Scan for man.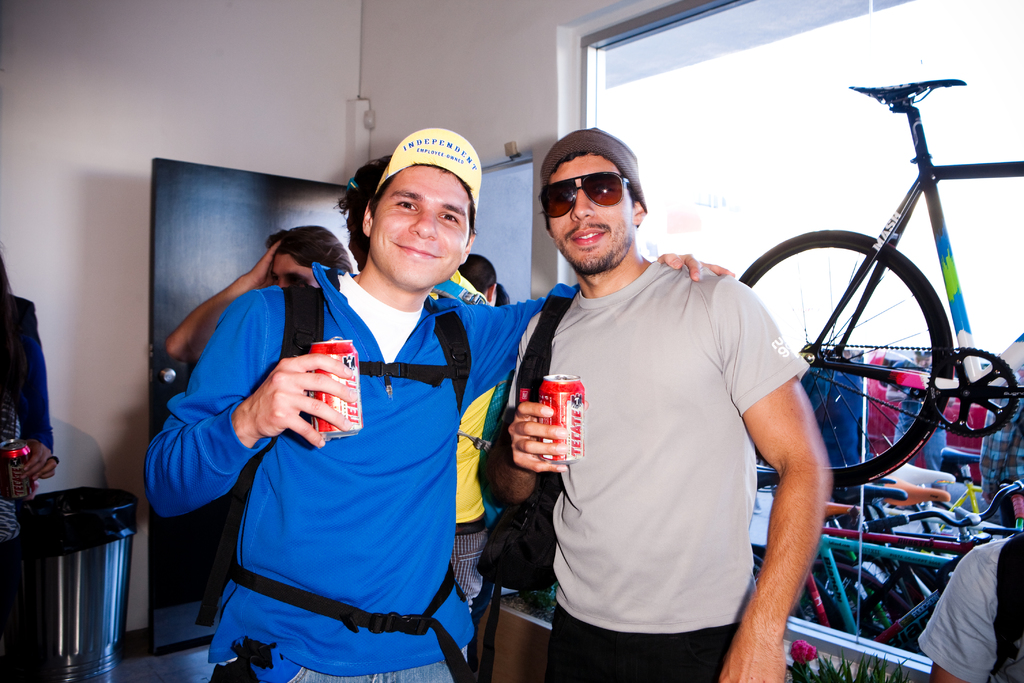
Scan result: (506, 115, 826, 682).
